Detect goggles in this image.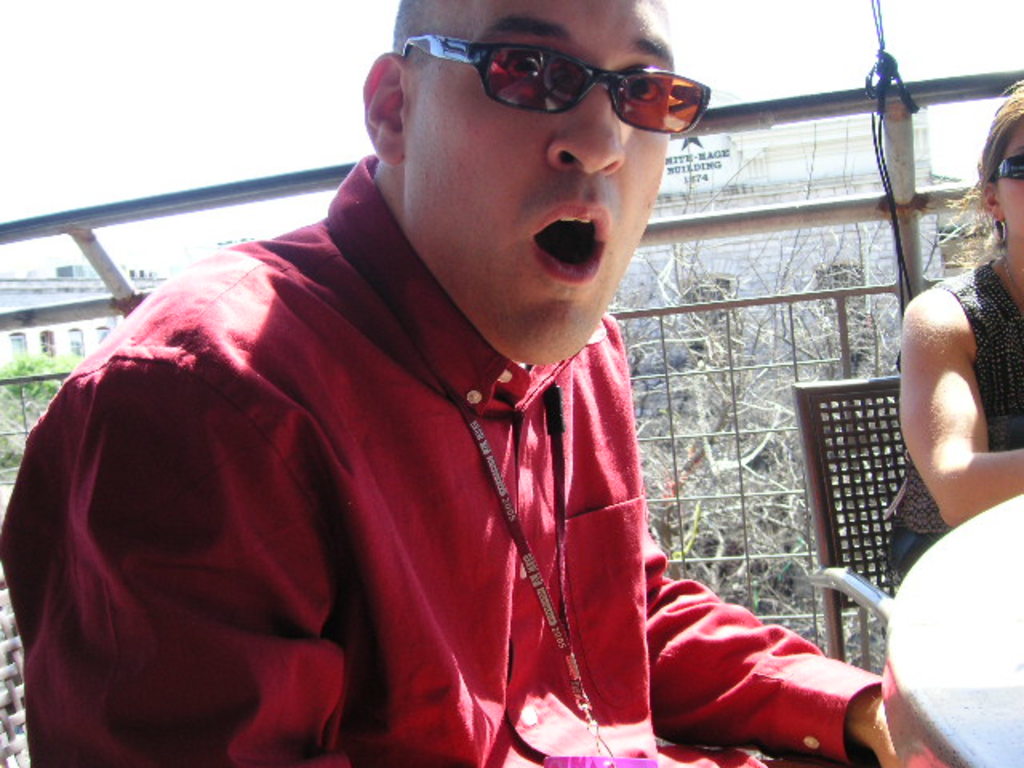
Detection: <box>992,154,1022,181</box>.
